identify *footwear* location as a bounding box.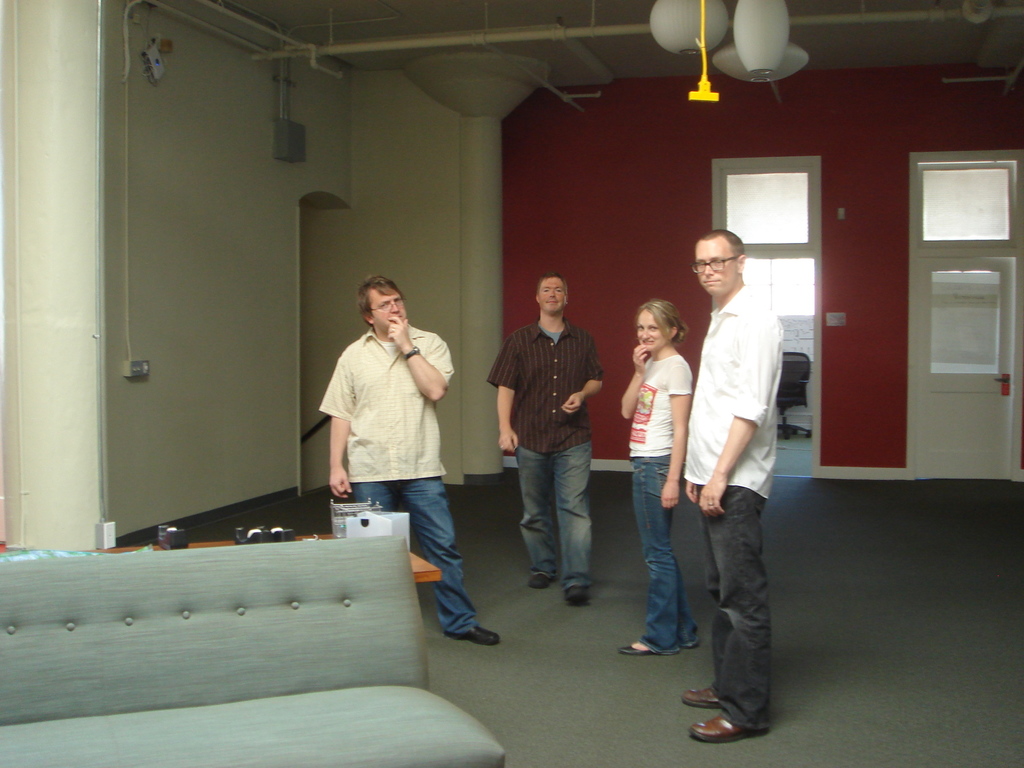
[685,710,745,745].
